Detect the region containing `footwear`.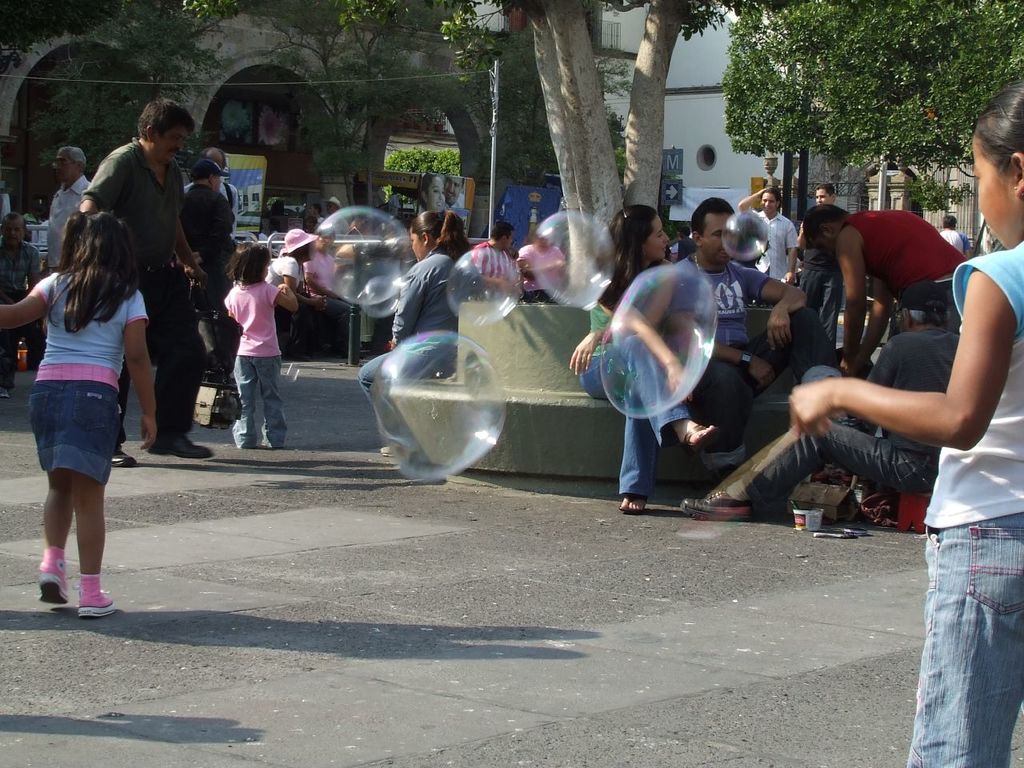
<bbox>622, 493, 650, 514</bbox>.
